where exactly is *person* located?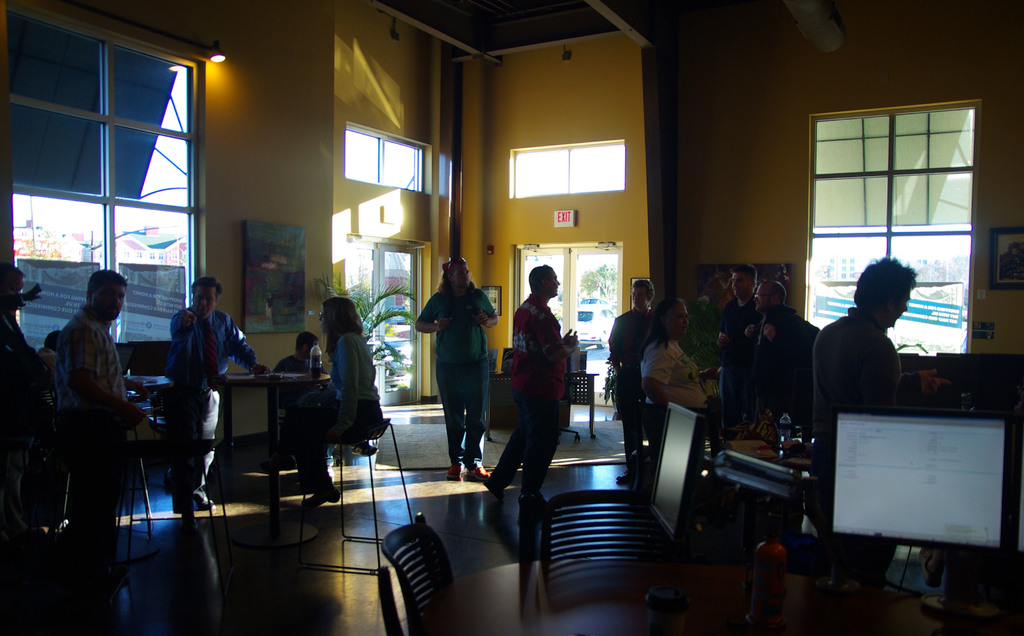
Its bounding box is 507/250/576/527.
